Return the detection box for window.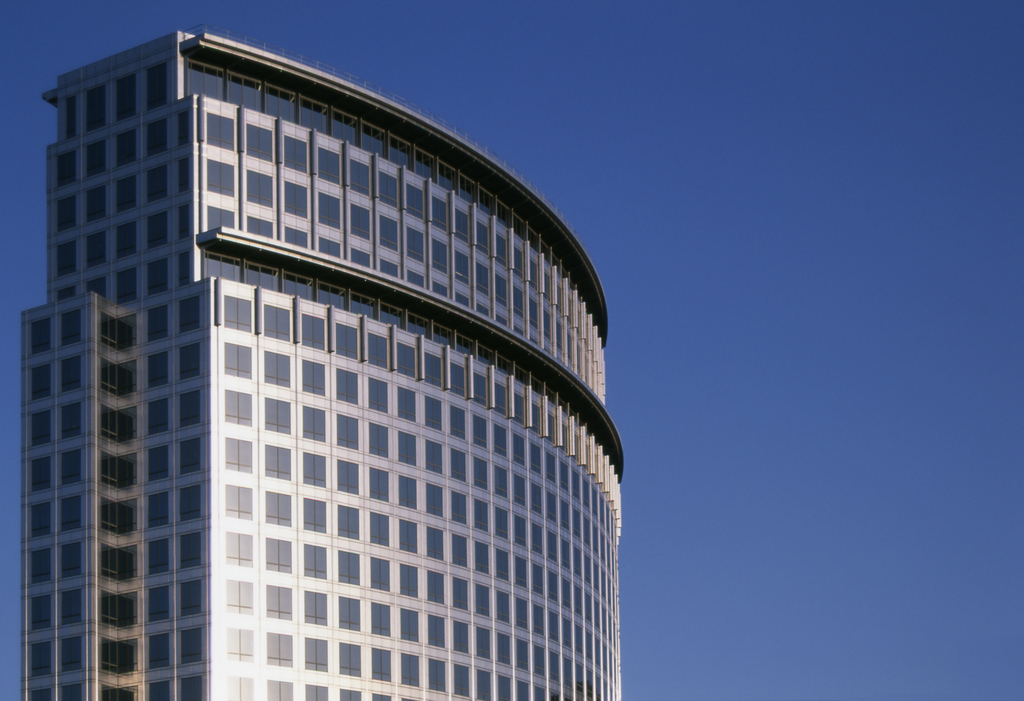
451, 488, 468, 524.
